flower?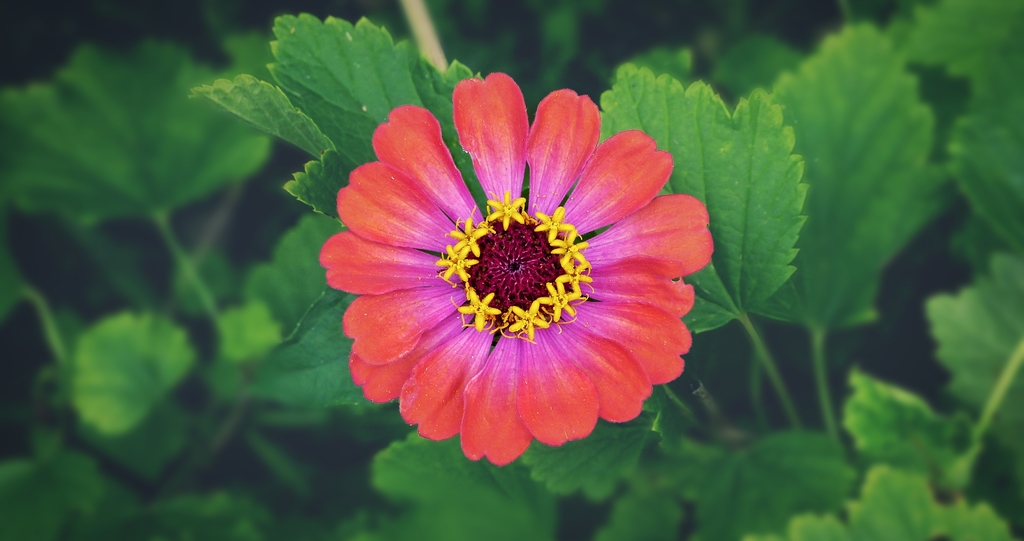
bbox(312, 85, 716, 452)
